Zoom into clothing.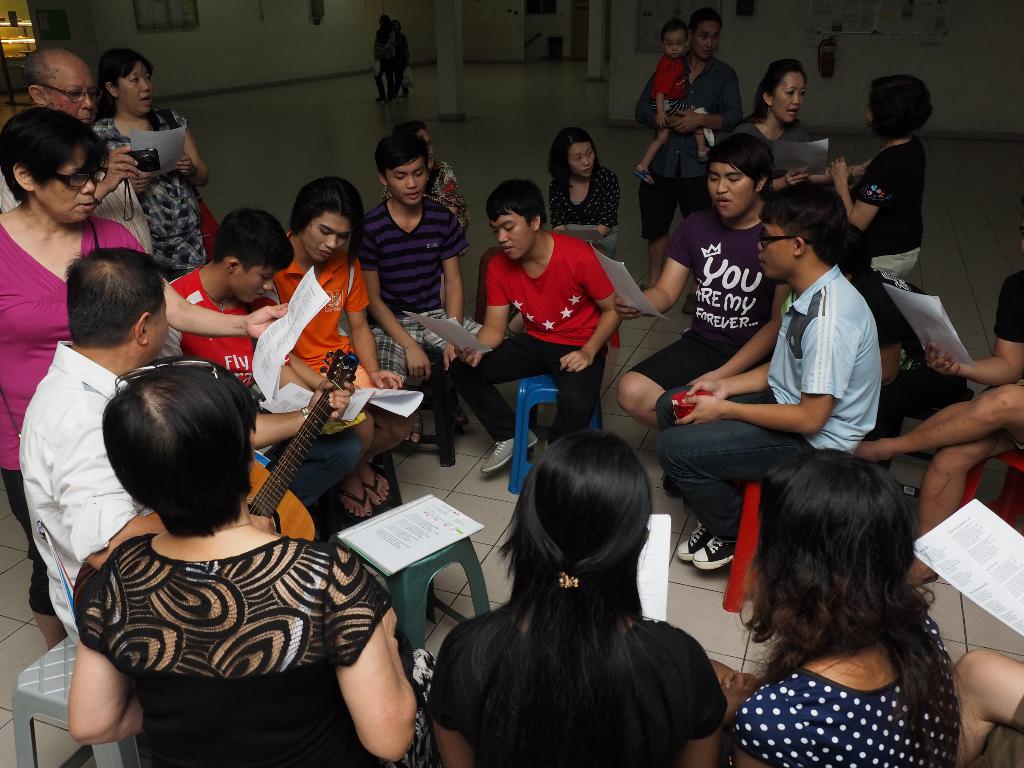
Zoom target: (548, 159, 622, 264).
